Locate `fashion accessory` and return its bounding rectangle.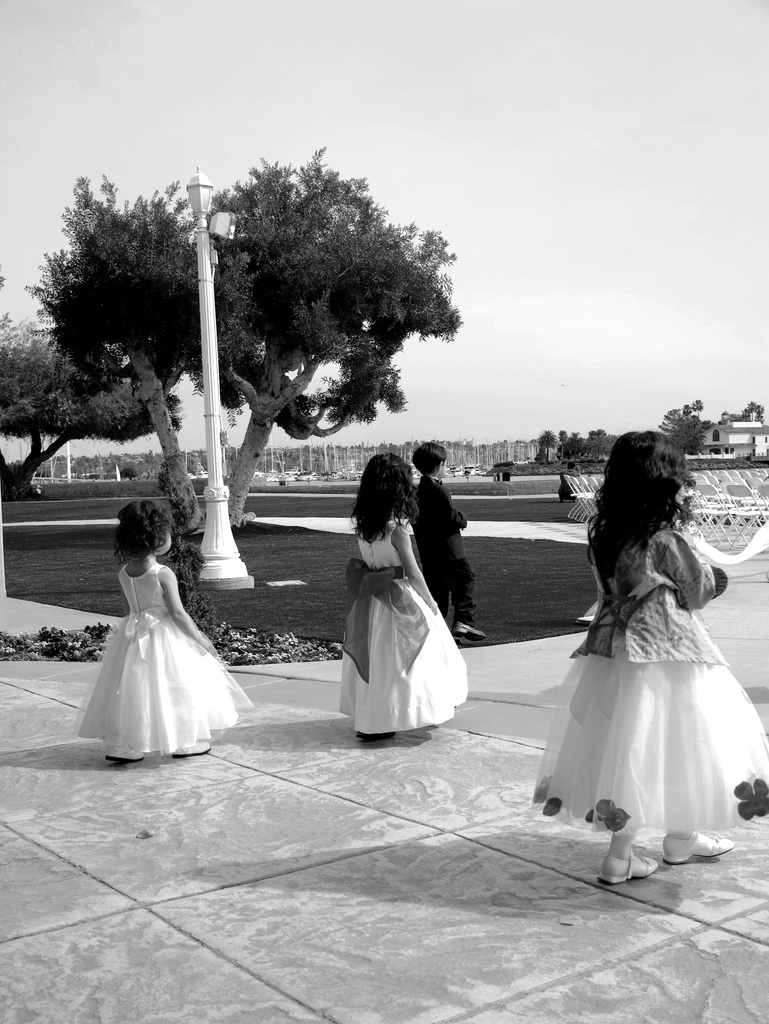
(x1=336, y1=559, x2=428, y2=680).
